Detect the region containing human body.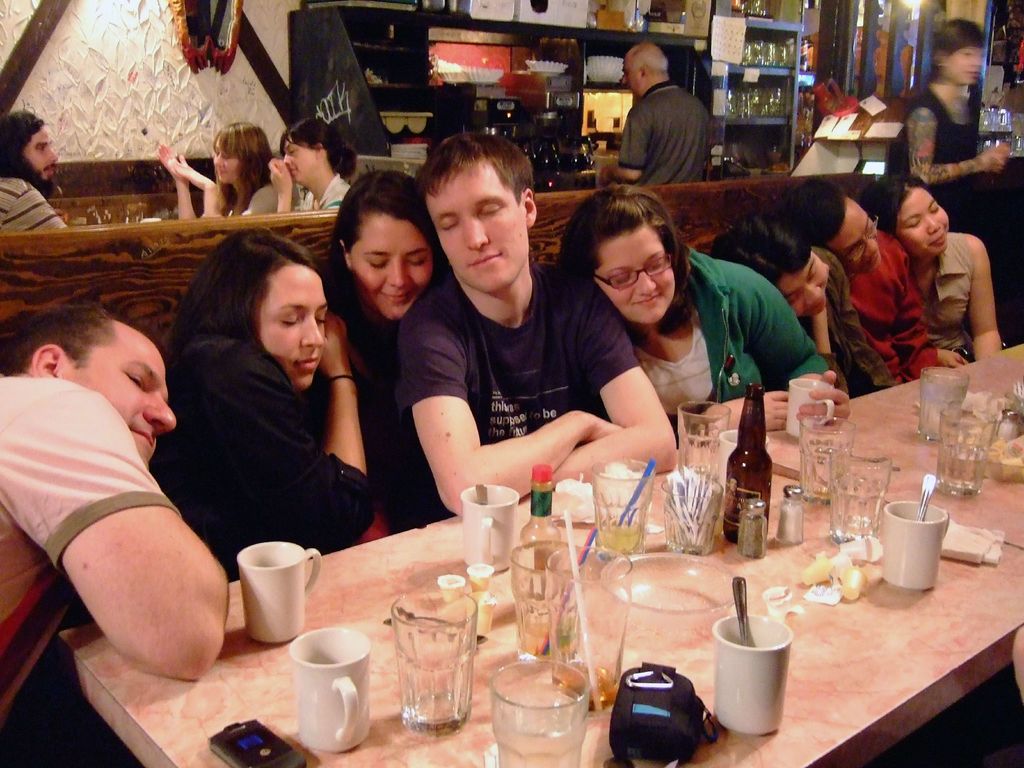
603 79 715 188.
